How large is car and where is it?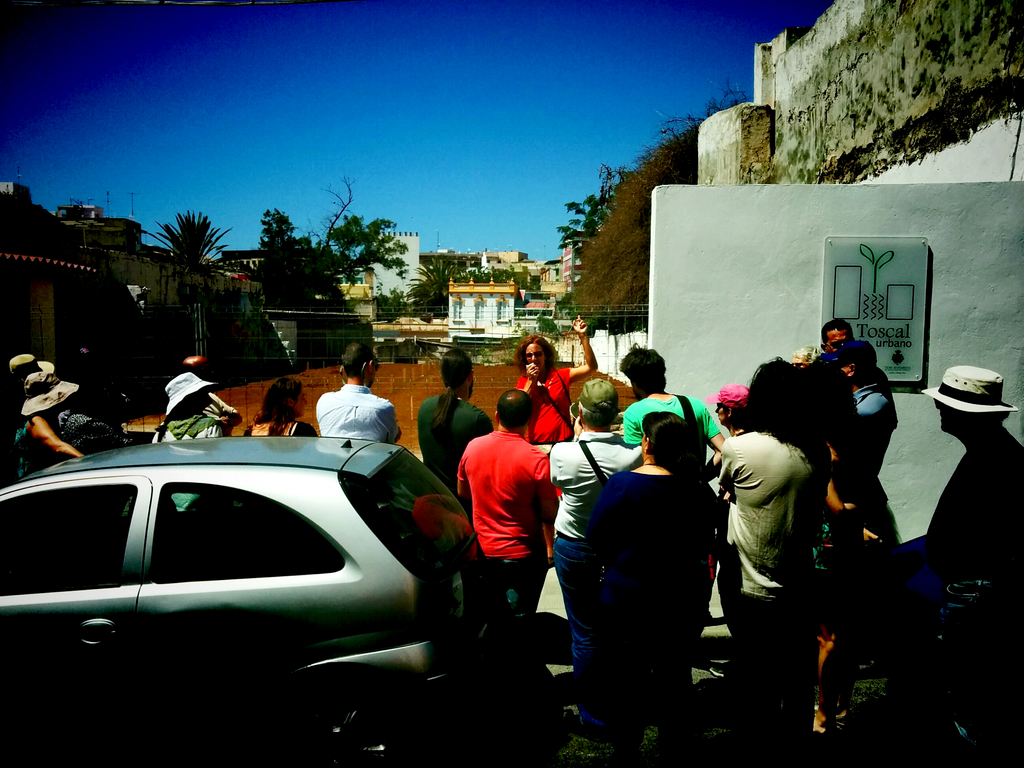
Bounding box: box(0, 435, 508, 767).
